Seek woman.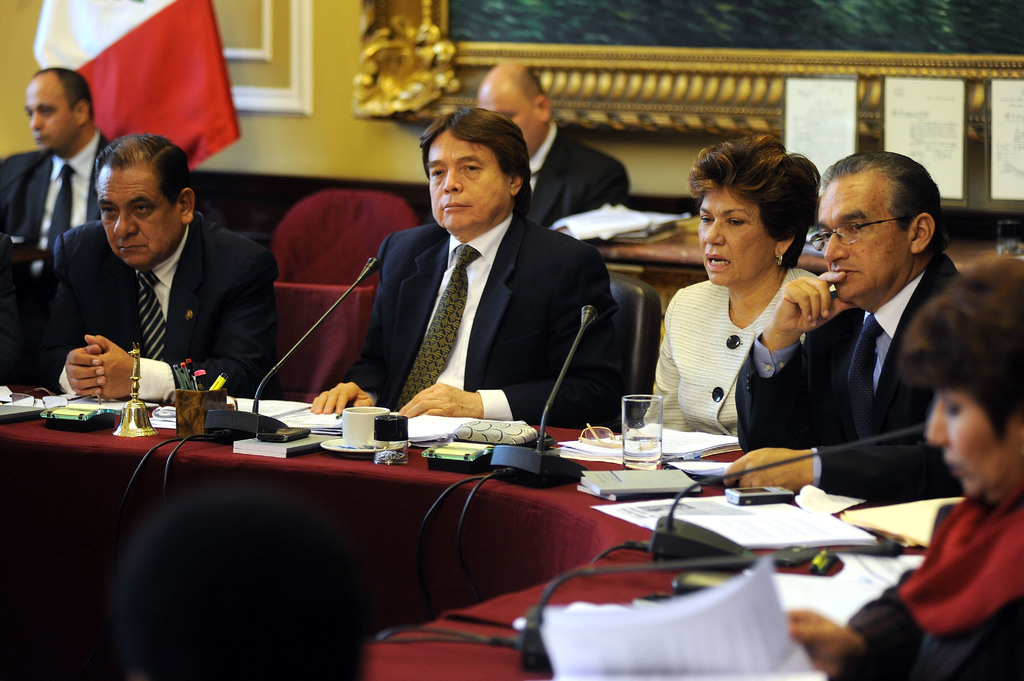
771,255,1023,680.
